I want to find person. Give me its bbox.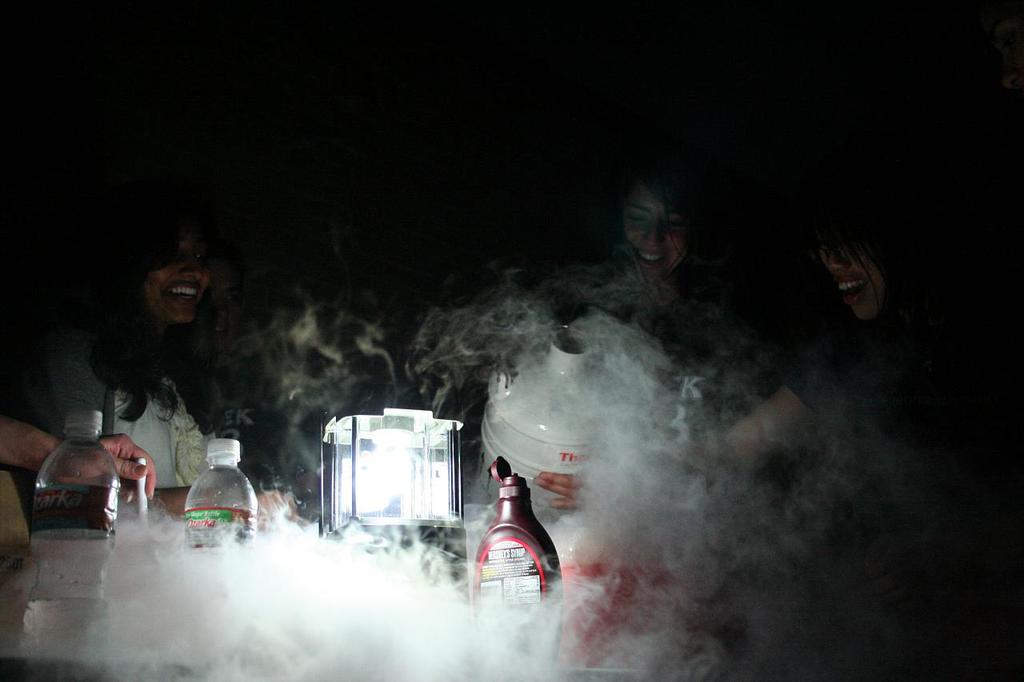
bbox(96, 224, 240, 498).
